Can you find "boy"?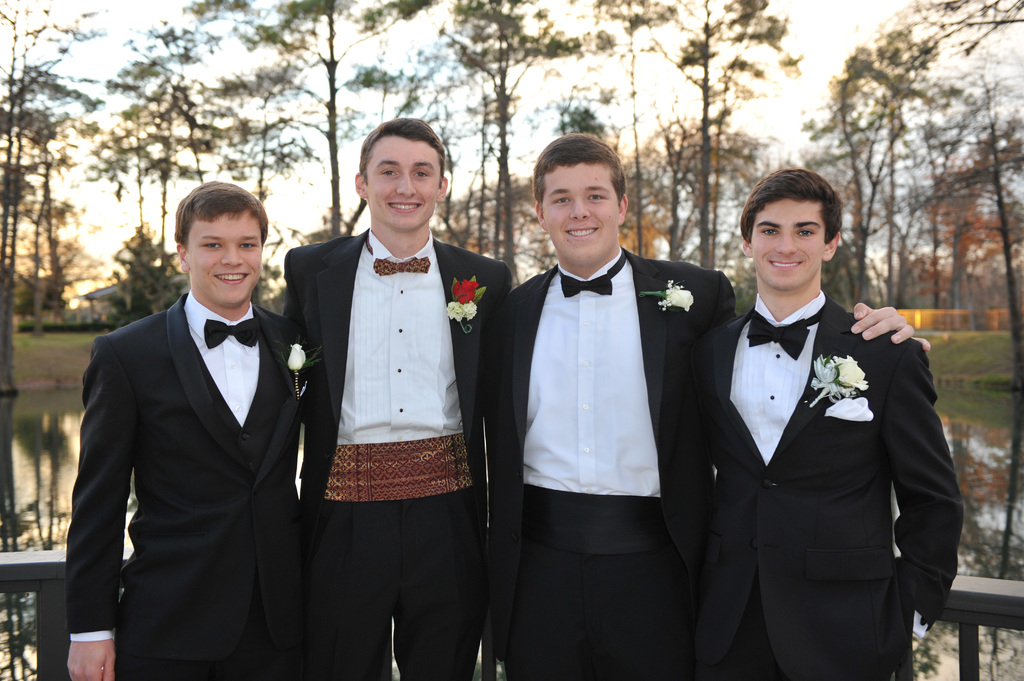
Yes, bounding box: [x1=59, y1=180, x2=325, y2=680].
